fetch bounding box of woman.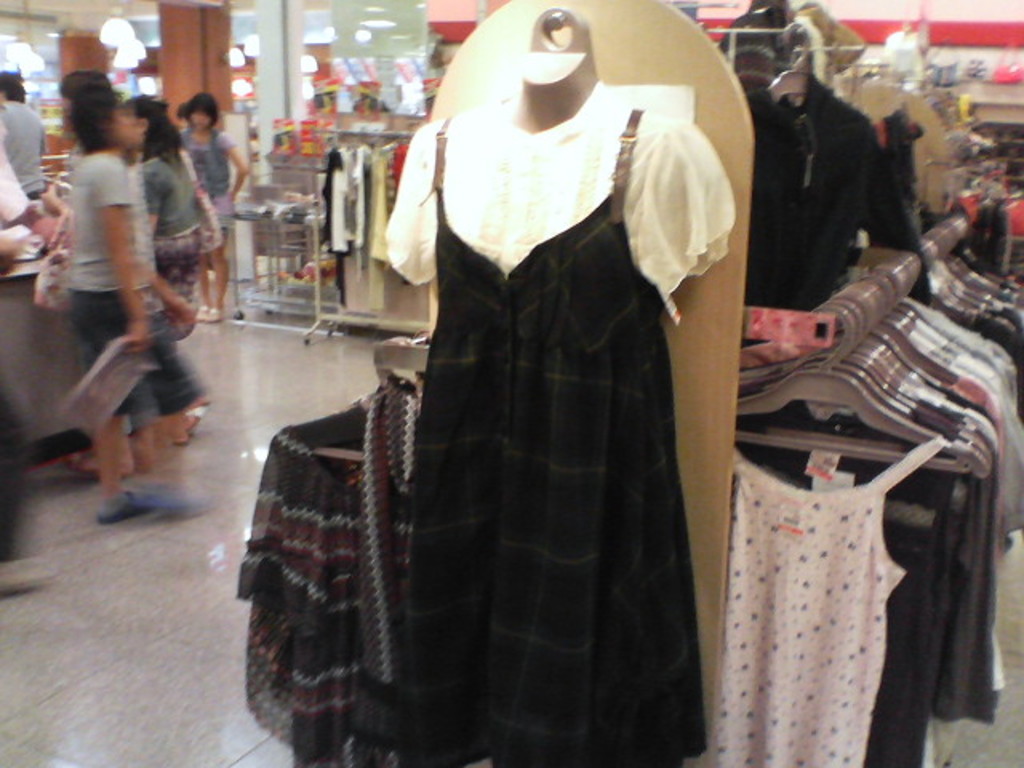
Bbox: 178, 90, 243, 320.
